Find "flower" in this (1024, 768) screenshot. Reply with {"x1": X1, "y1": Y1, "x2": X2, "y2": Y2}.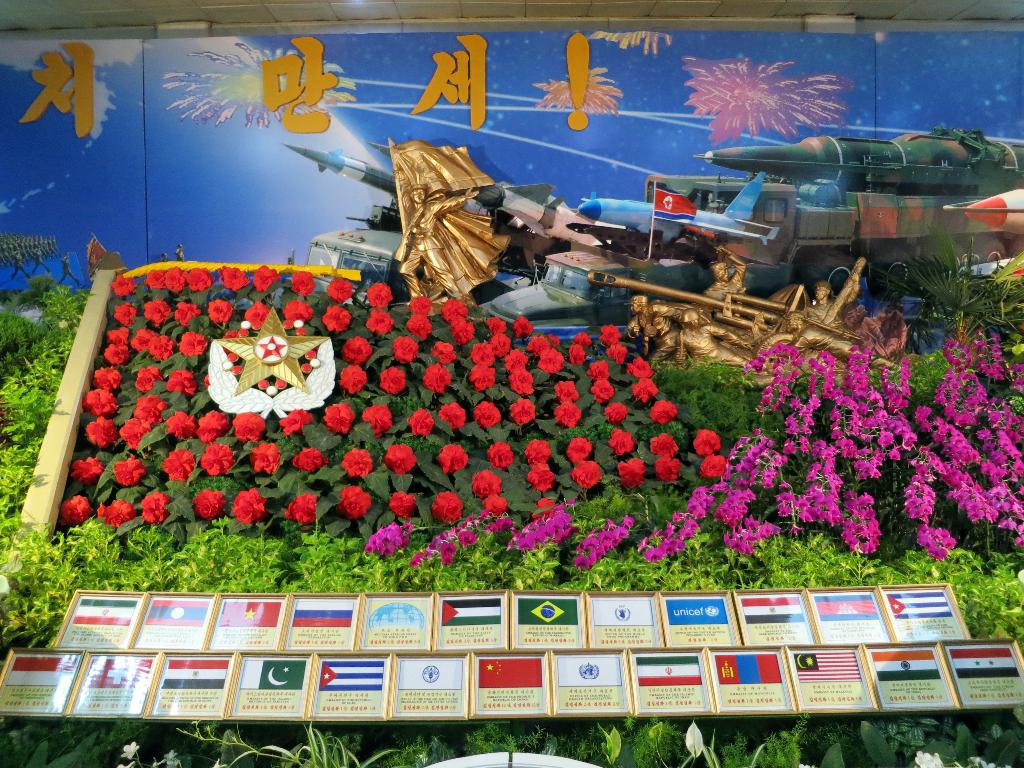
{"x1": 253, "y1": 265, "x2": 277, "y2": 293}.
